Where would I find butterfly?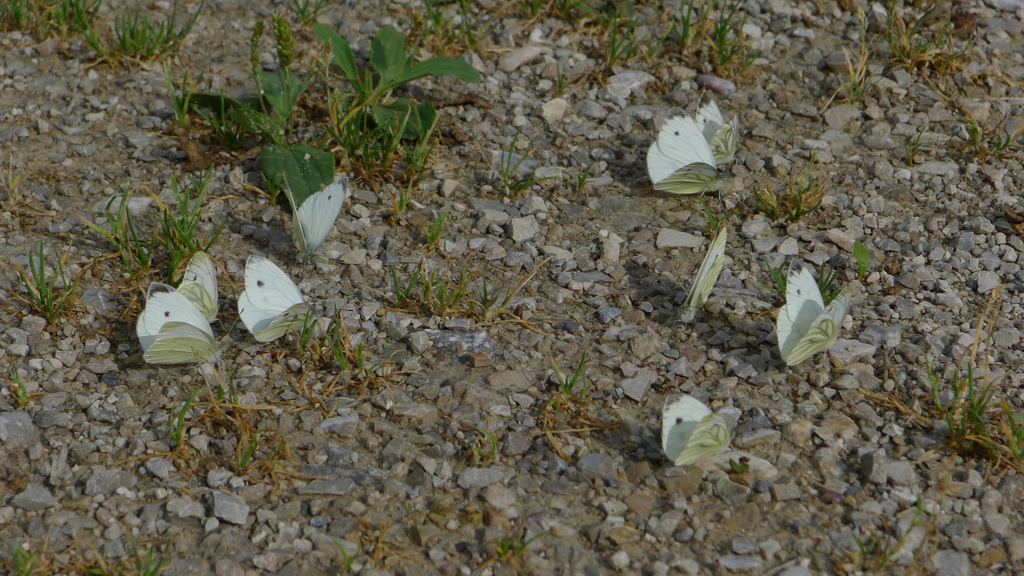
At (x1=235, y1=251, x2=321, y2=345).
